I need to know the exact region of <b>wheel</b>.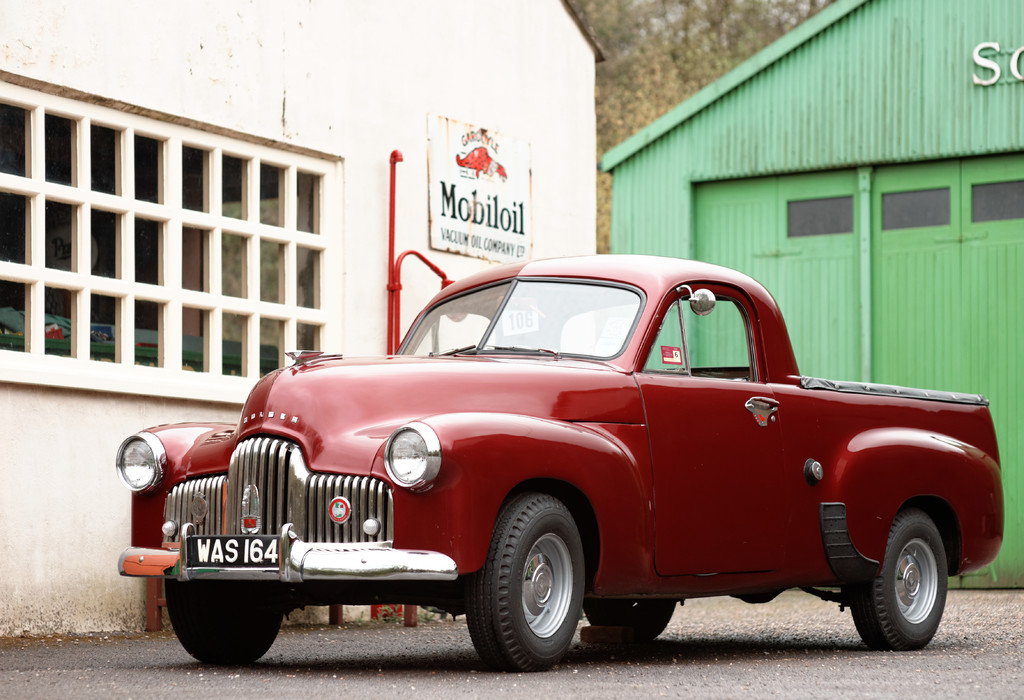
Region: 843 510 950 653.
